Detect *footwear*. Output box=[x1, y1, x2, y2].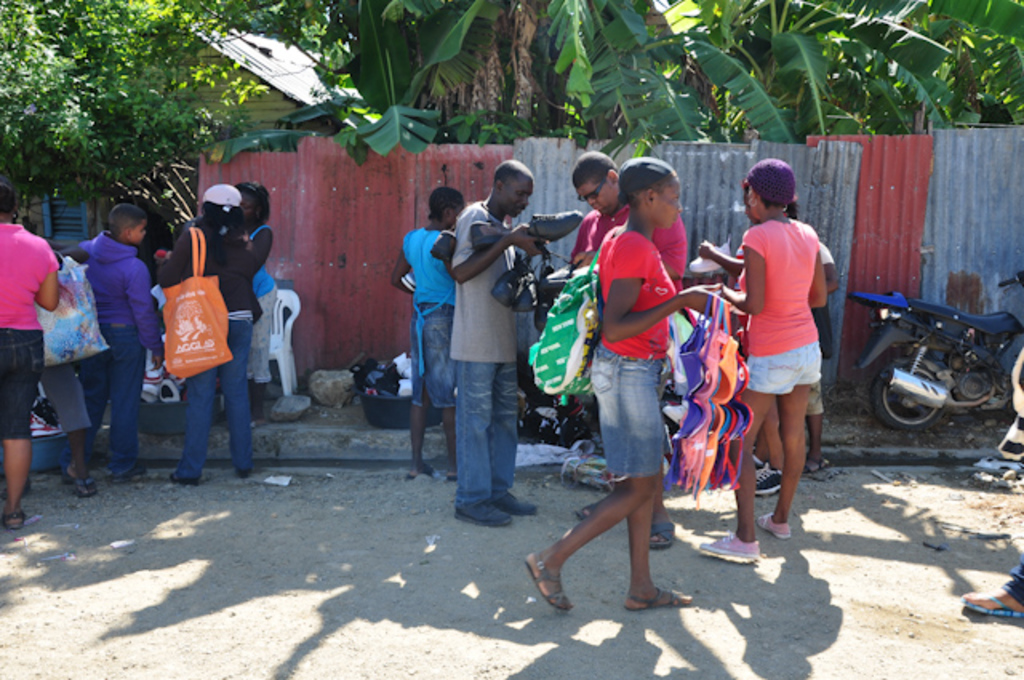
box=[651, 526, 674, 549].
